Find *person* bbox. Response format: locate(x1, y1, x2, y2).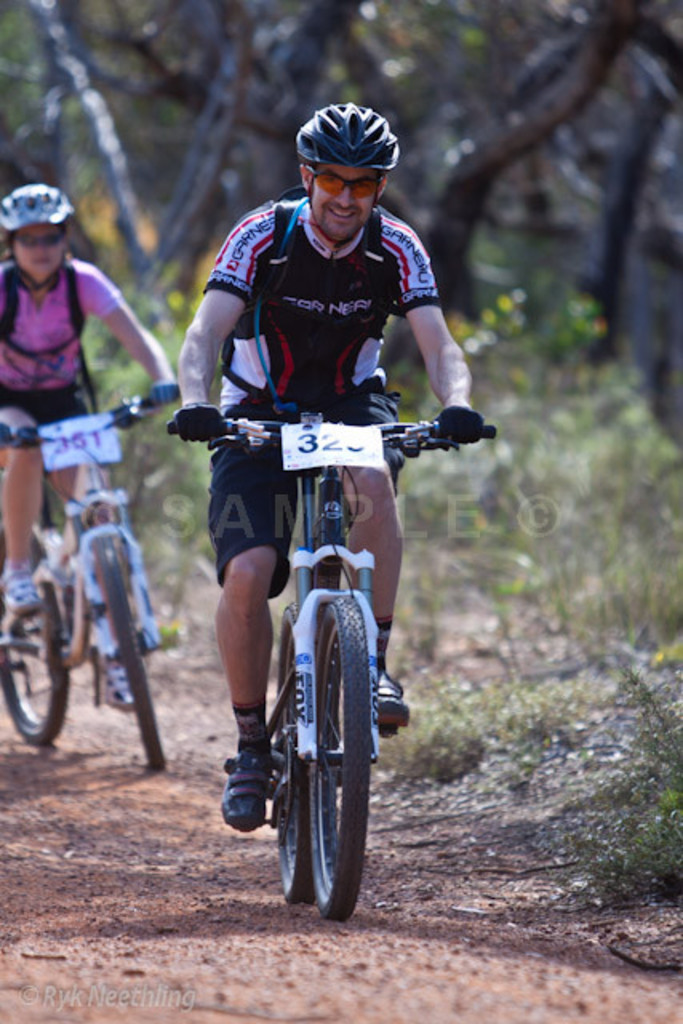
locate(171, 99, 488, 840).
